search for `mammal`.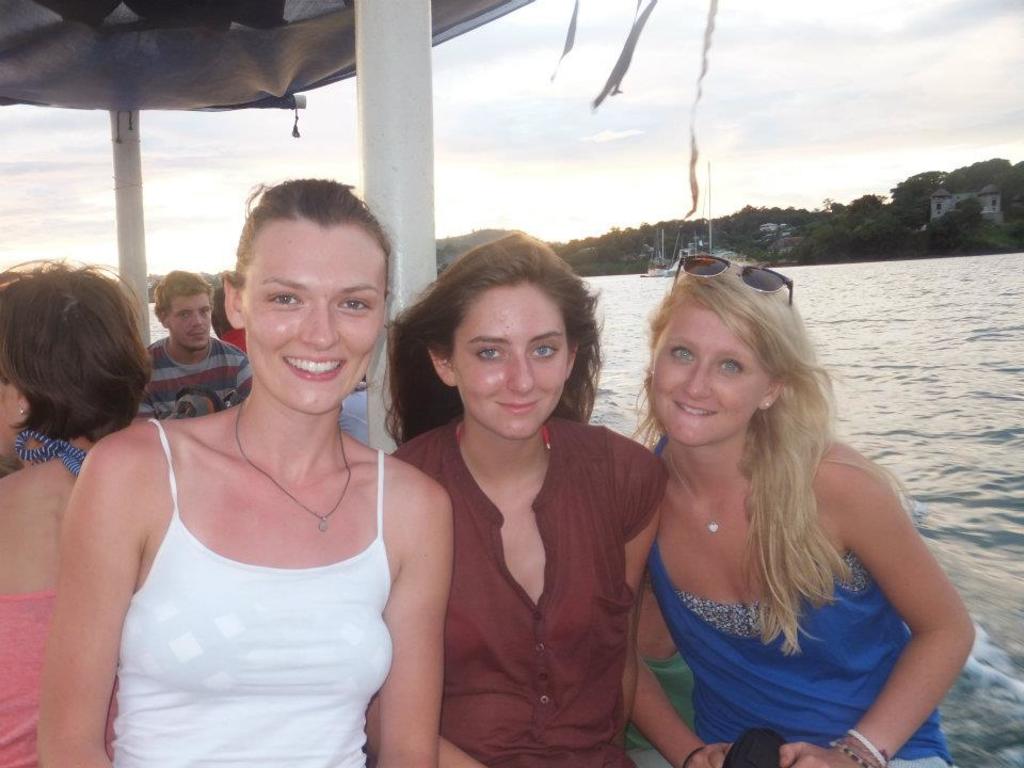
Found at pyautogui.locateOnScreen(0, 254, 154, 765).
